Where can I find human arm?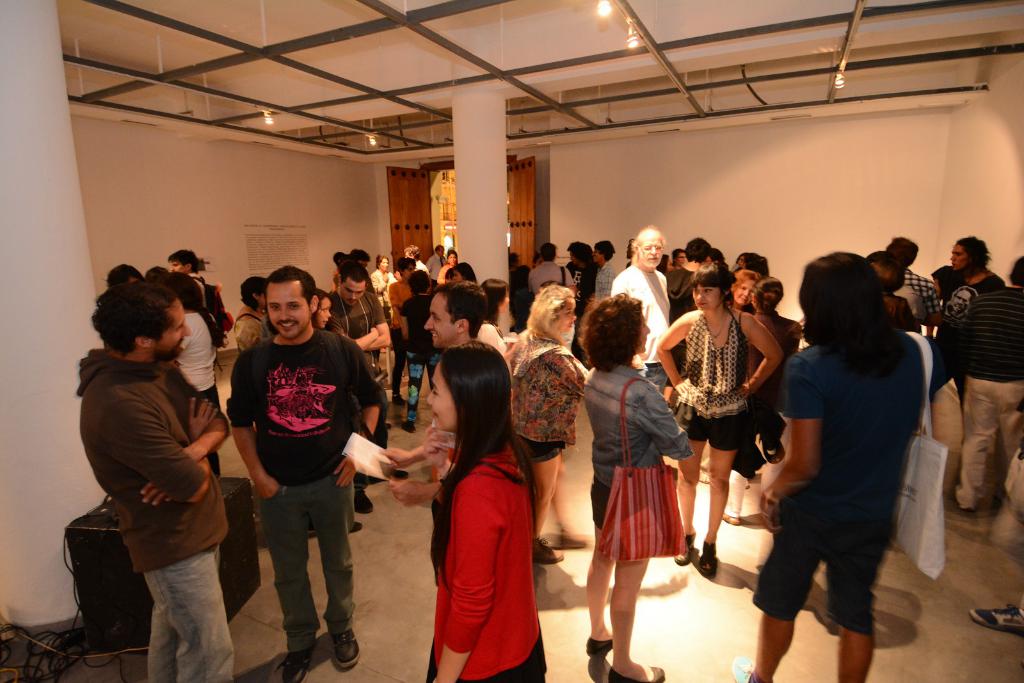
You can find it at (left=354, top=325, right=376, bottom=351).
